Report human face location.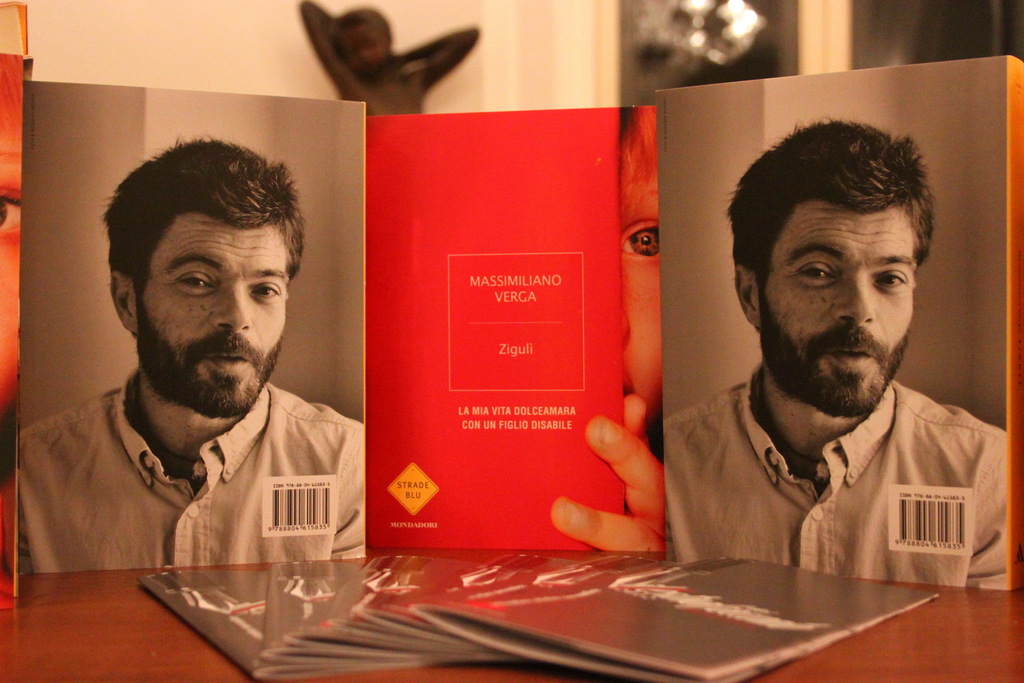
Report: region(767, 201, 916, 406).
